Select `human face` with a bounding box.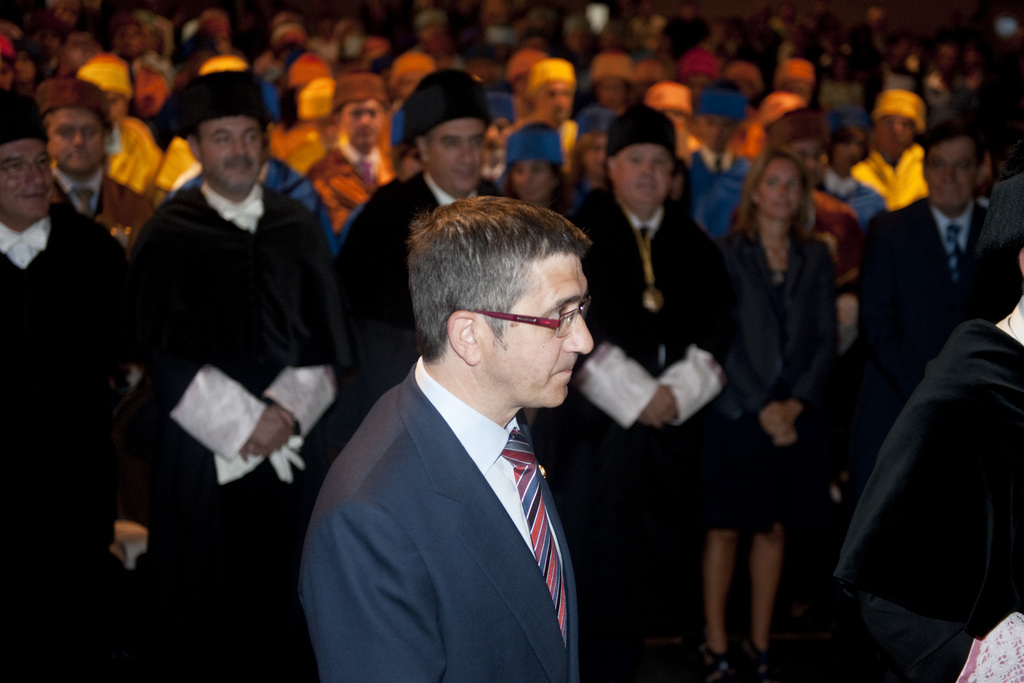
619,142,668,204.
